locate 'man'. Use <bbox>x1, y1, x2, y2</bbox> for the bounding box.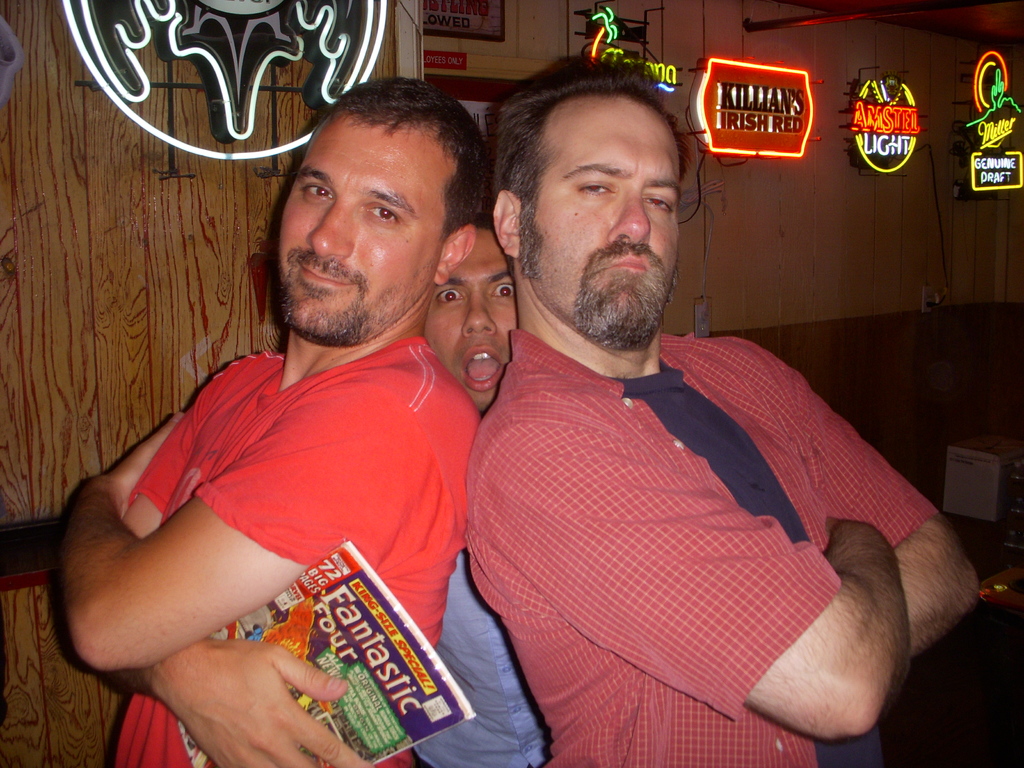
<bbox>60, 72, 481, 767</bbox>.
